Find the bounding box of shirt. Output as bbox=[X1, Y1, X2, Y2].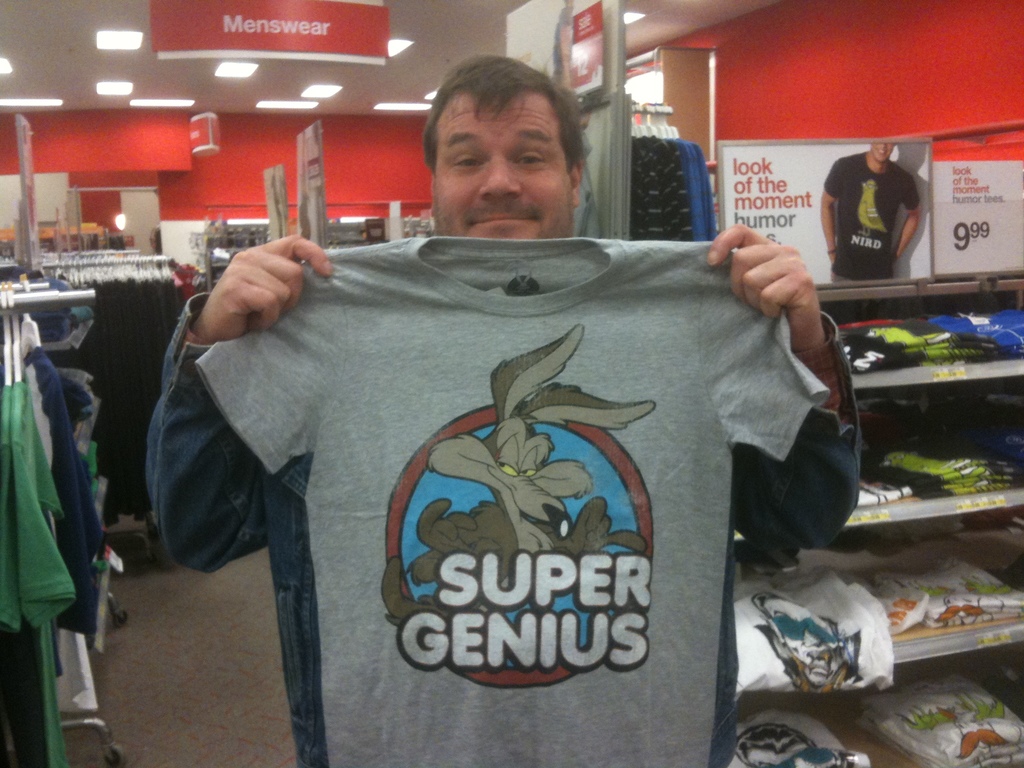
bbox=[146, 291, 867, 767].
